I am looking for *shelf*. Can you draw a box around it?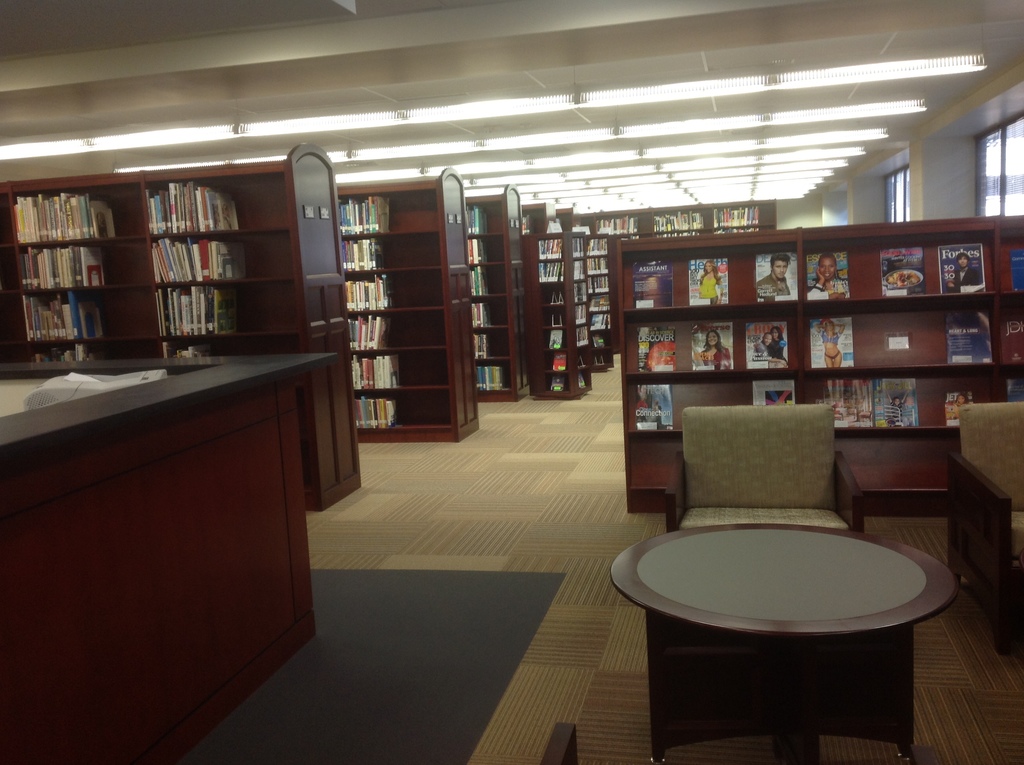
Sure, the bounding box is [left=0, top=142, right=367, bottom=514].
